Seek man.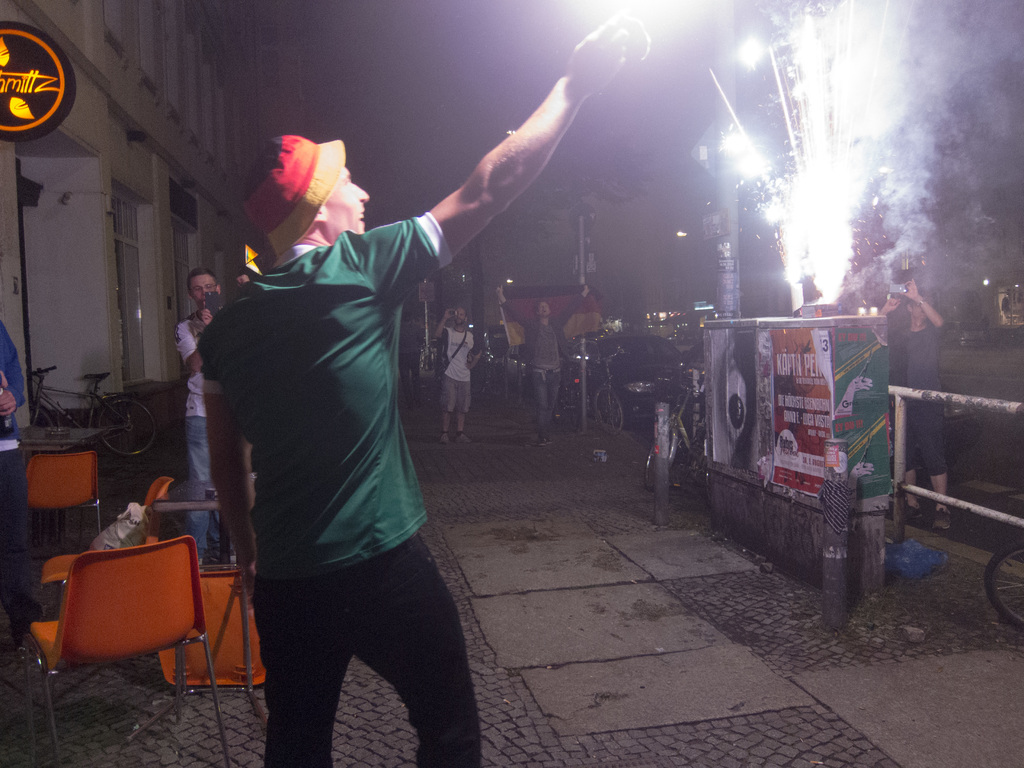
(499,283,587,447).
